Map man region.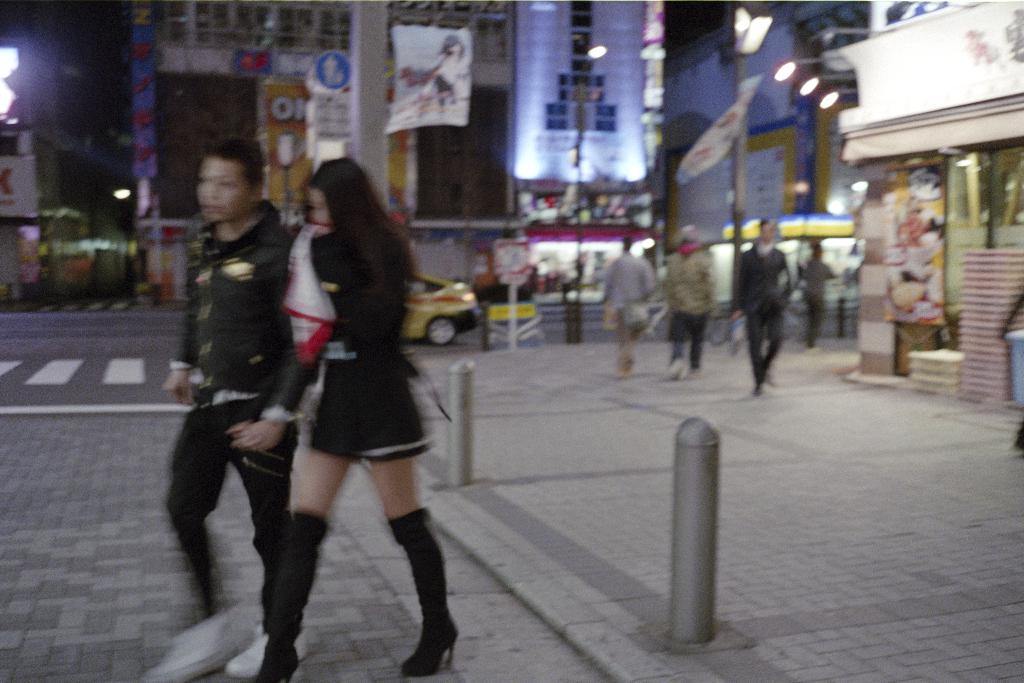
Mapped to {"x1": 144, "y1": 130, "x2": 320, "y2": 682}.
